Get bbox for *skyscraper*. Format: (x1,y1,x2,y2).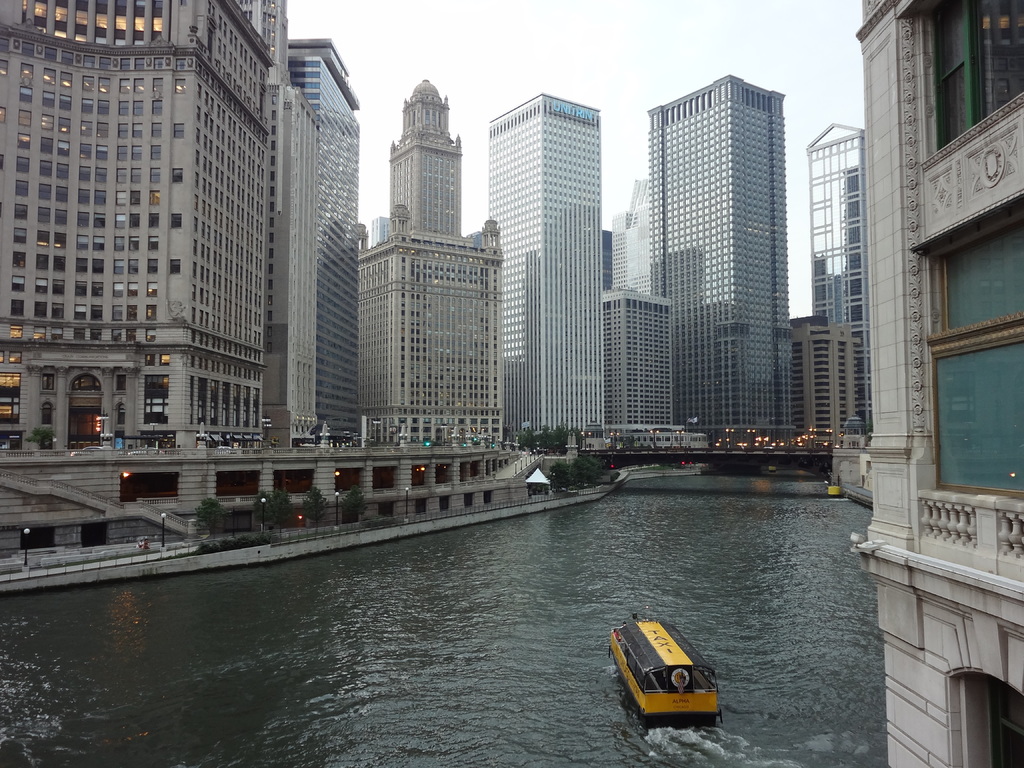
(604,177,664,298).
